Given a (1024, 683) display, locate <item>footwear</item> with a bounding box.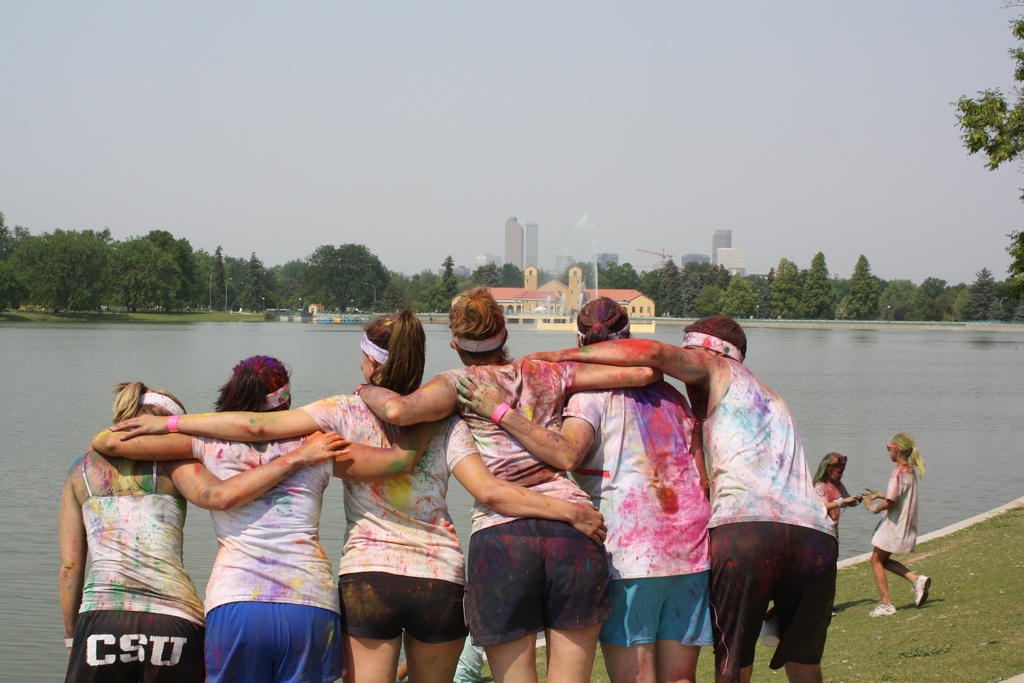
Located: [868,600,894,613].
